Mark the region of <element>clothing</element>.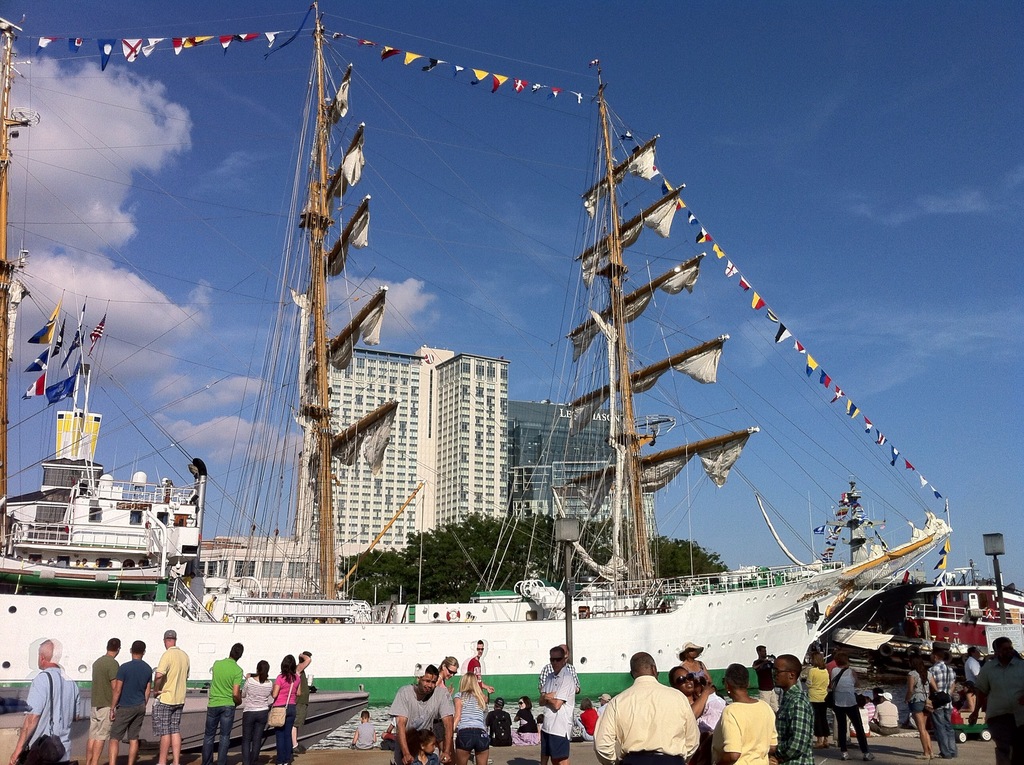
Region: select_region(712, 696, 778, 764).
